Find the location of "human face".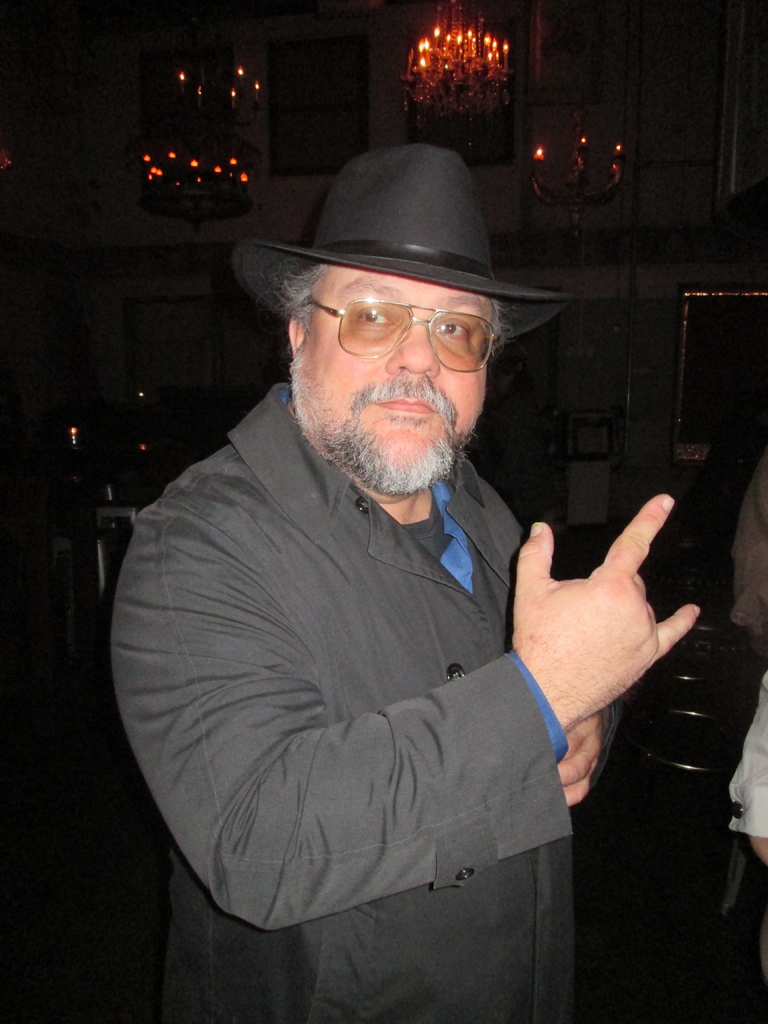
Location: x1=290 y1=273 x2=490 y2=493.
